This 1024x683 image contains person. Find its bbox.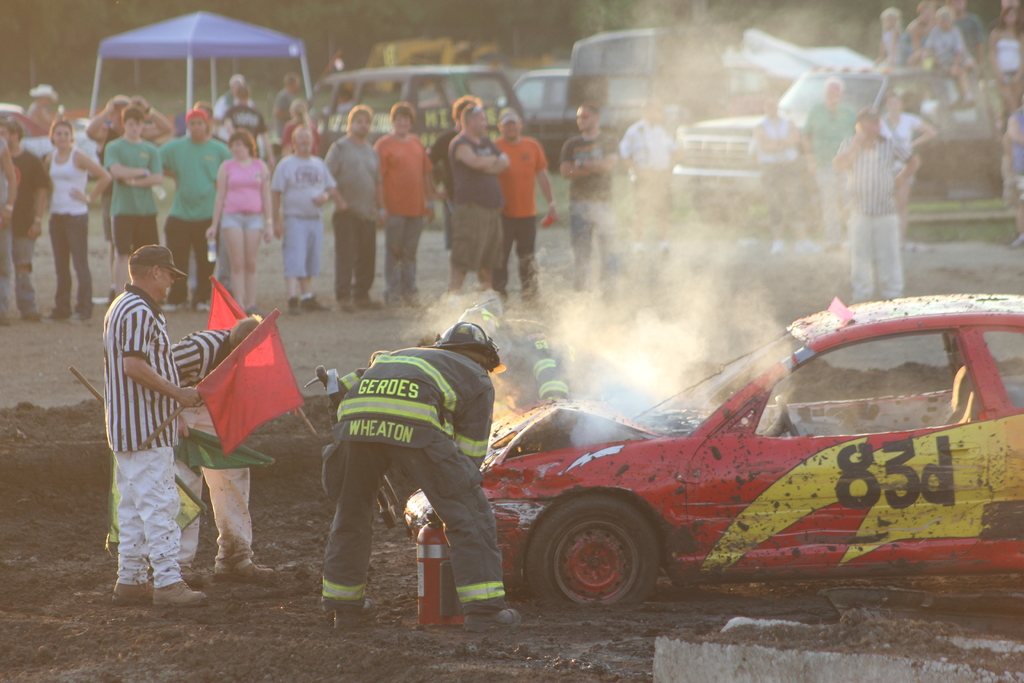
(880,94,930,171).
